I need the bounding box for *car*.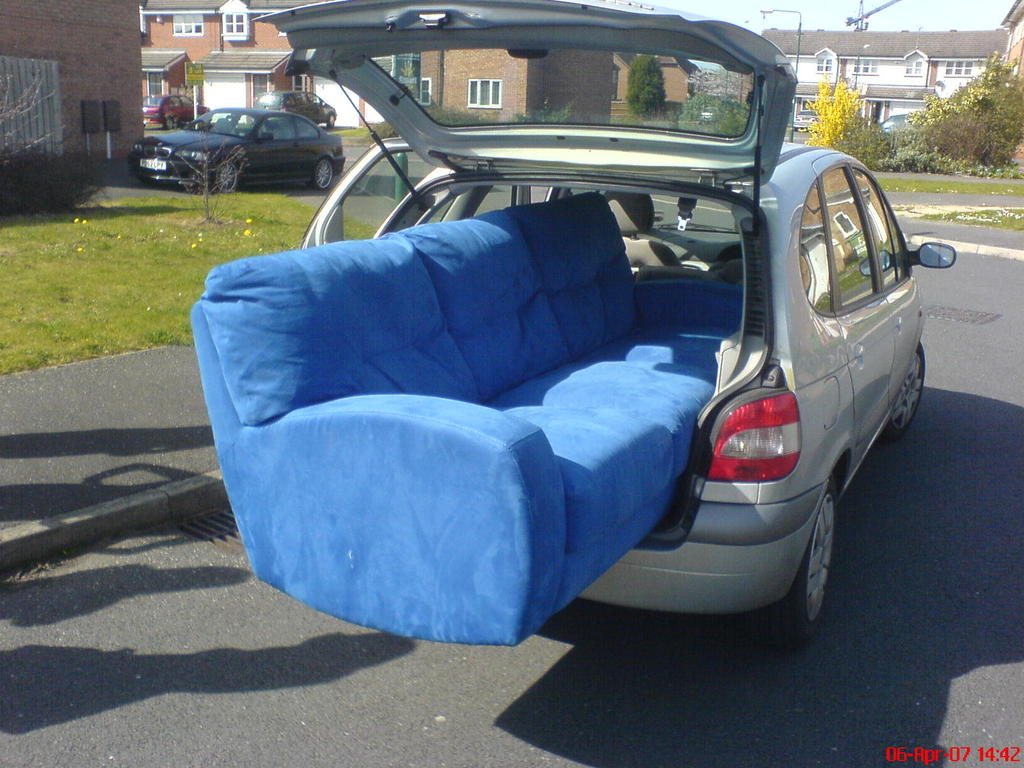
Here it is: x1=144 y1=94 x2=202 y2=124.
